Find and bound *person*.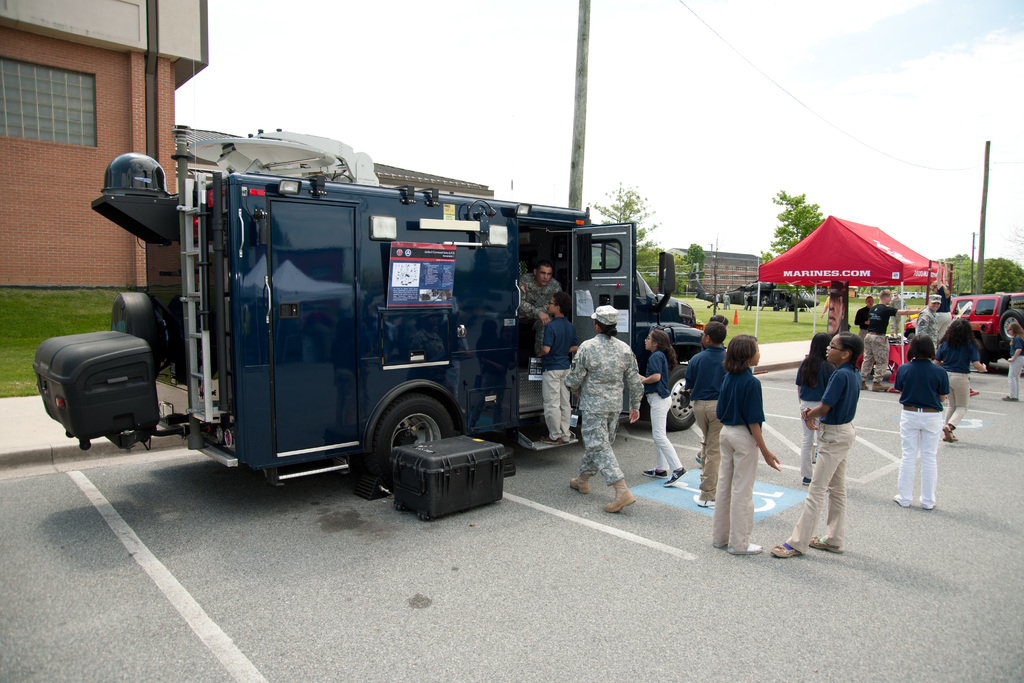
Bound: {"left": 517, "top": 261, "right": 567, "bottom": 354}.
